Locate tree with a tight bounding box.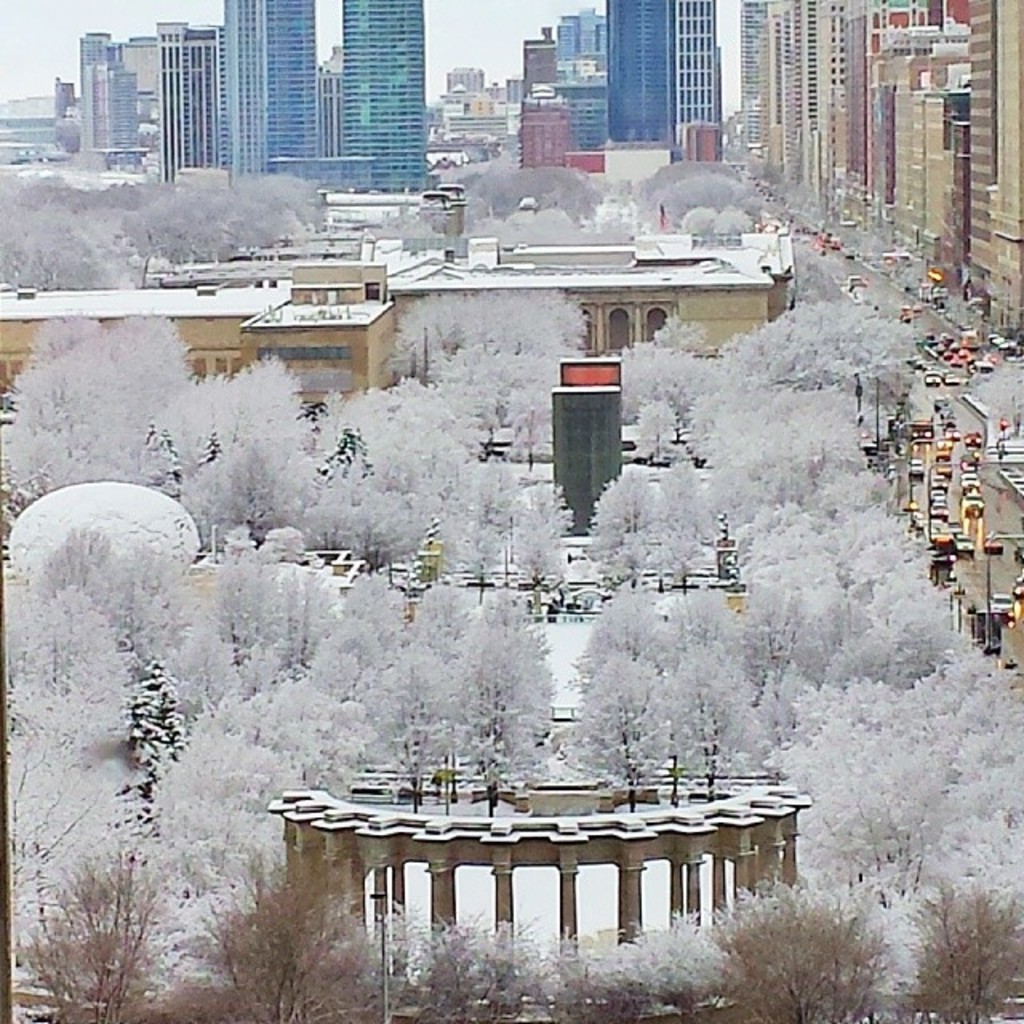
bbox(14, 301, 286, 496).
